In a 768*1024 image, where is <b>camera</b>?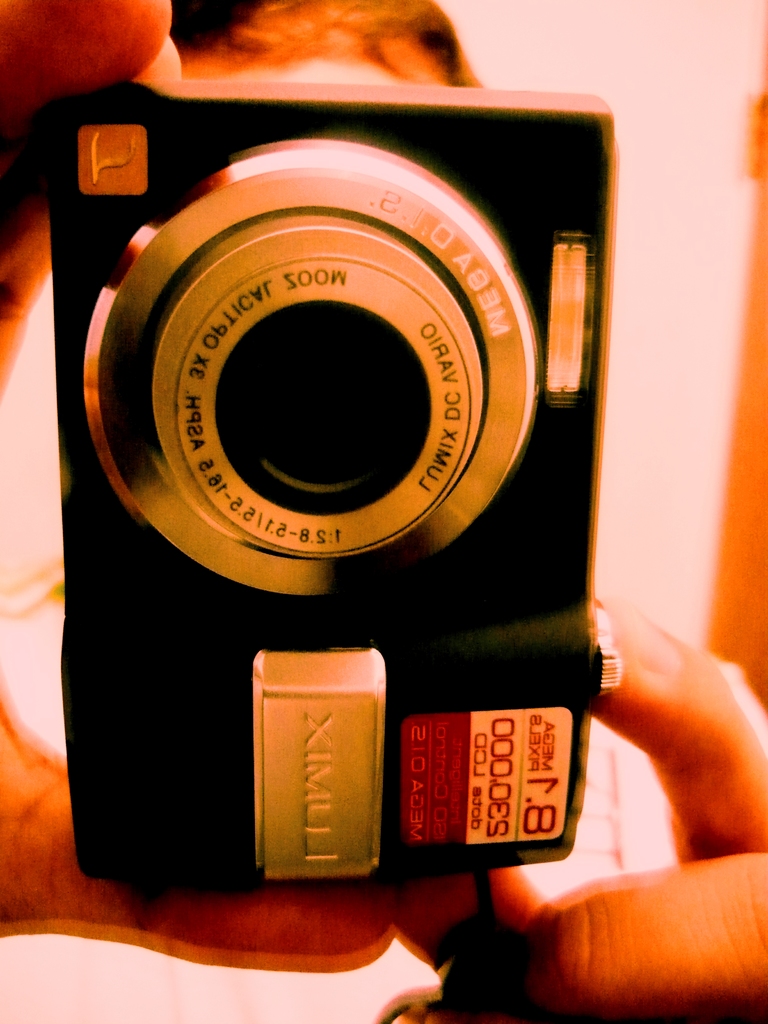
select_region(0, 53, 660, 879).
